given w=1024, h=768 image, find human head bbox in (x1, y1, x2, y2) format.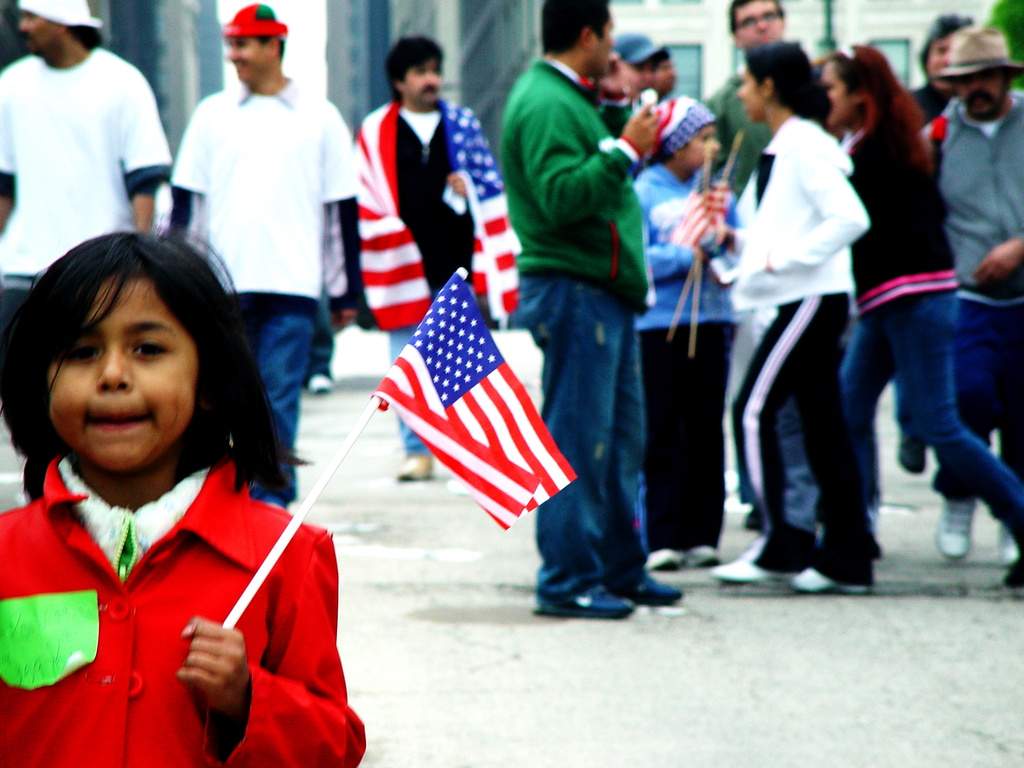
(653, 94, 726, 172).
